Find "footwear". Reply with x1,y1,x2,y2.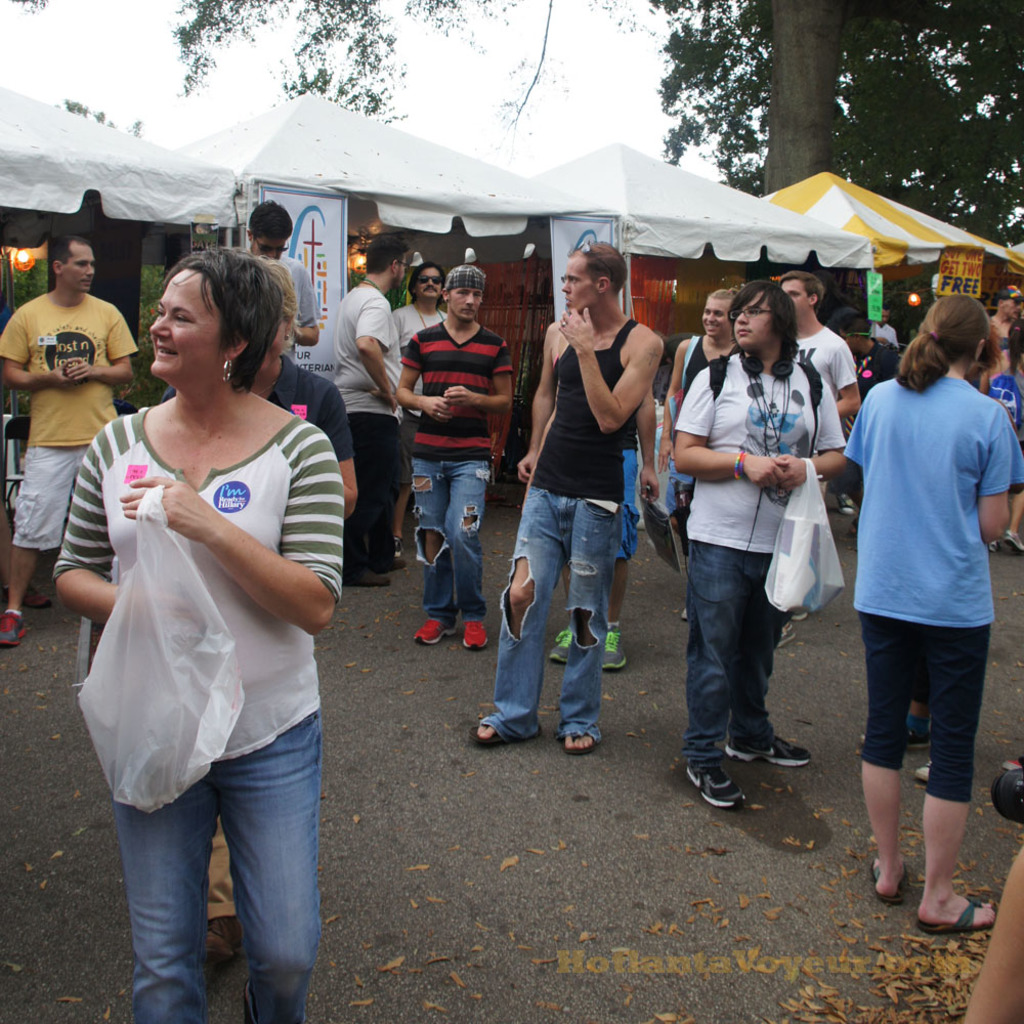
550,626,580,663.
